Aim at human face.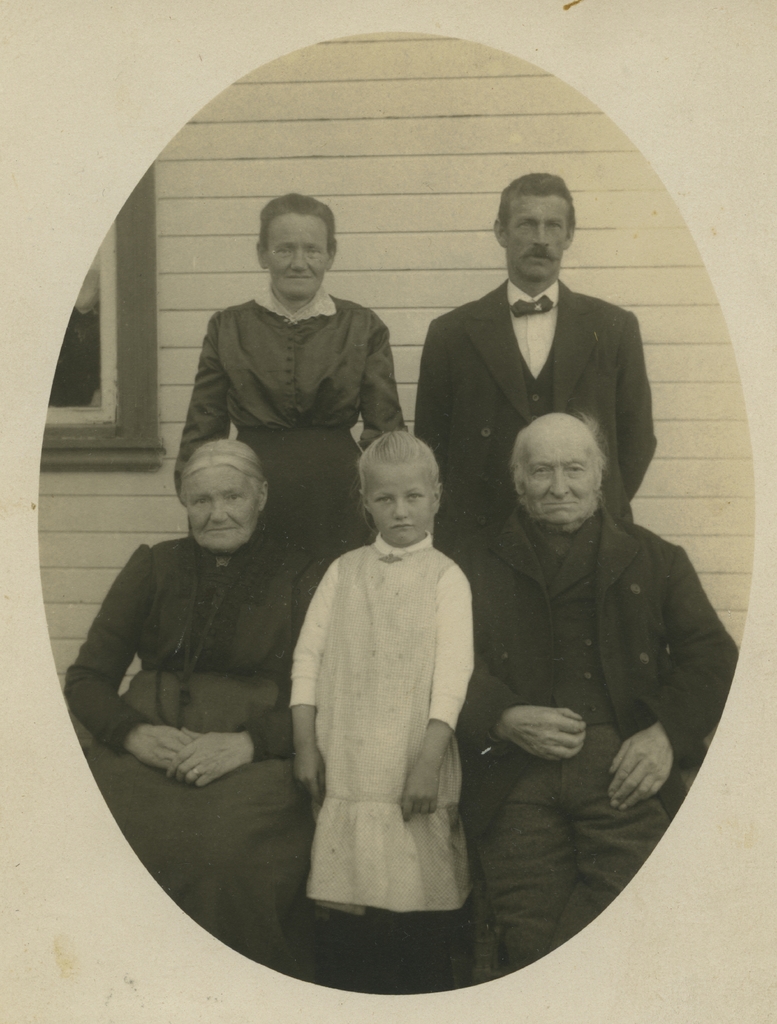
Aimed at l=186, t=468, r=252, b=552.
